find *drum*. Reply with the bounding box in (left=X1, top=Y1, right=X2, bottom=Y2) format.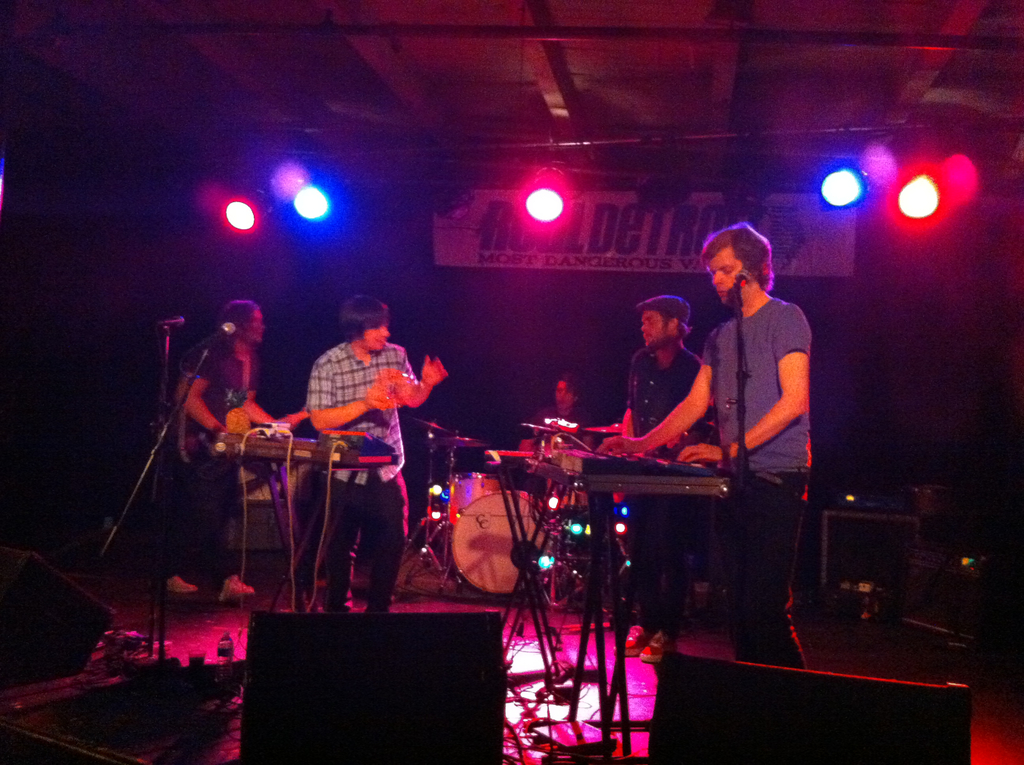
(left=457, top=487, right=549, bottom=595).
